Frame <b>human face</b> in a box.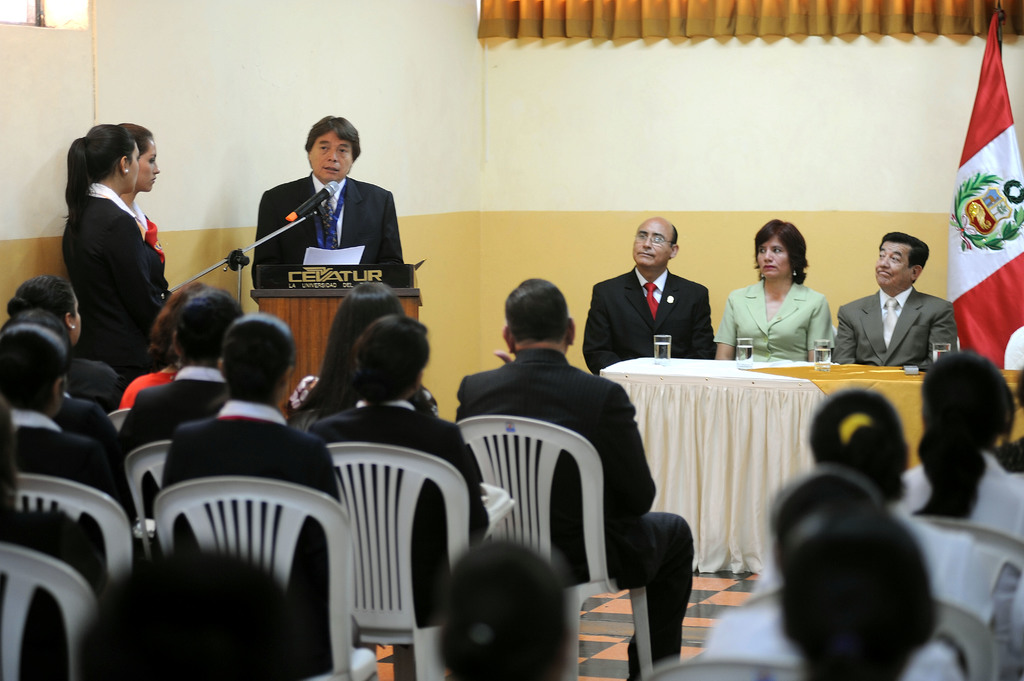
l=758, t=234, r=795, b=275.
